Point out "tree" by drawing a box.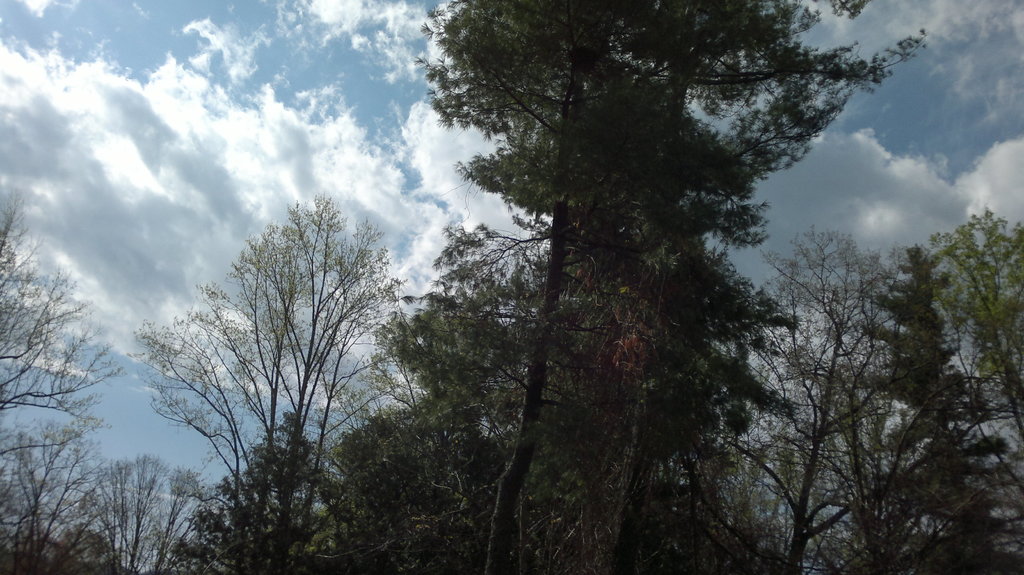
crop(519, 86, 817, 574).
